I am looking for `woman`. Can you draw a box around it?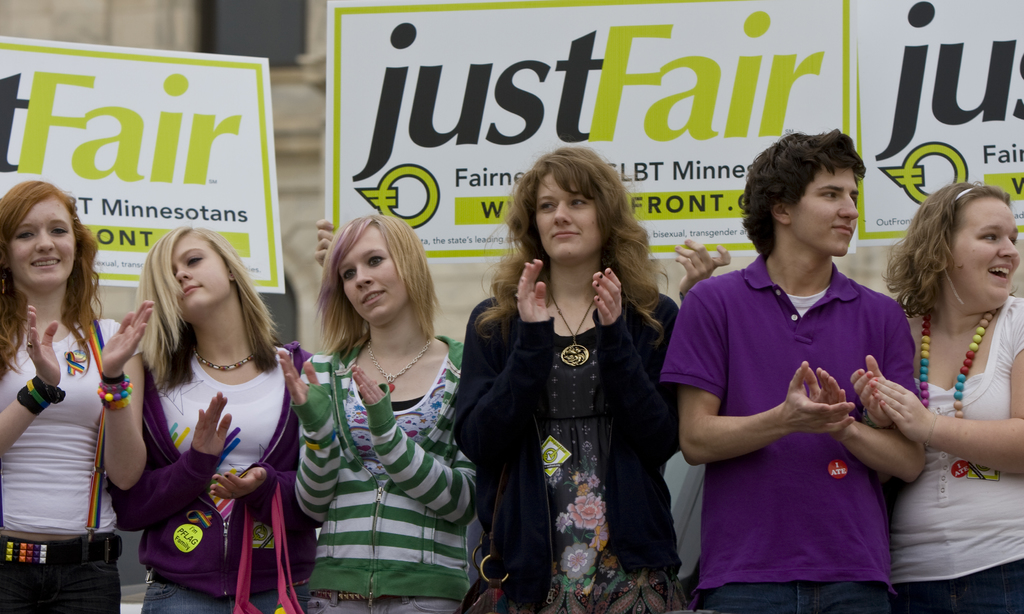
Sure, the bounding box is (100, 219, 329, 613).
